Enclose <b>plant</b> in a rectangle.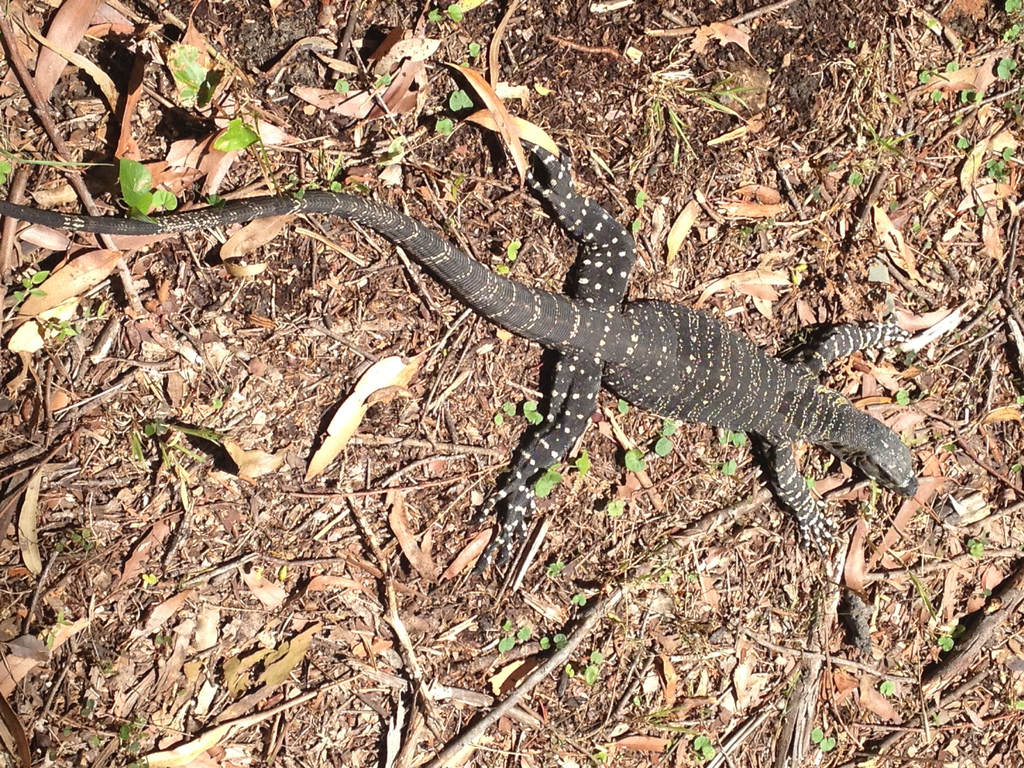
BBox(113, 154, 184, 208).
